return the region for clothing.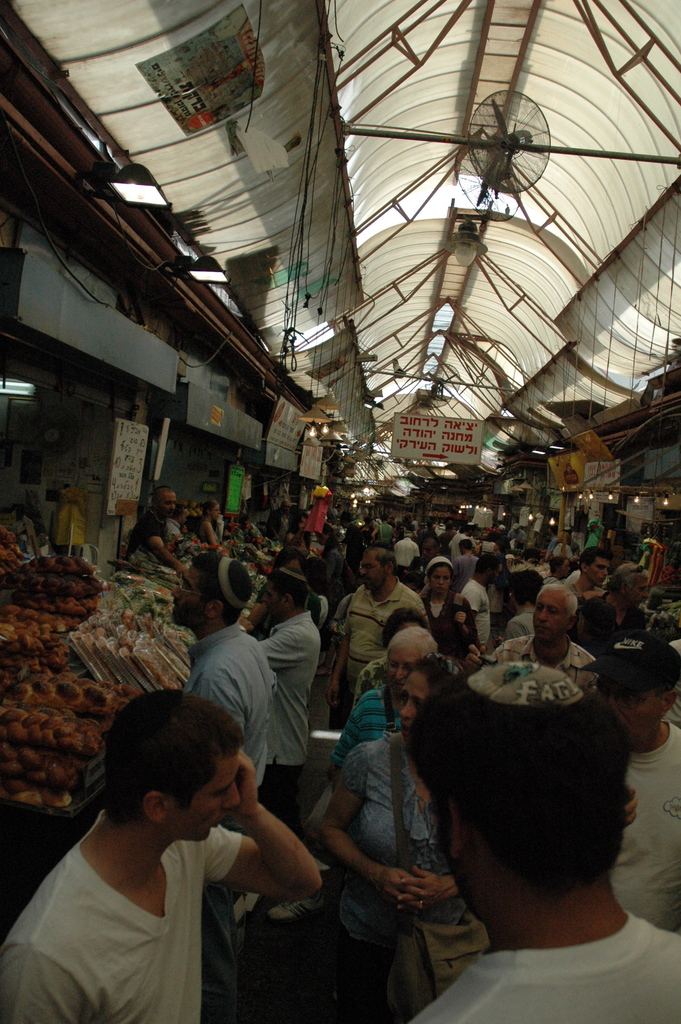
568 580 580 603.
